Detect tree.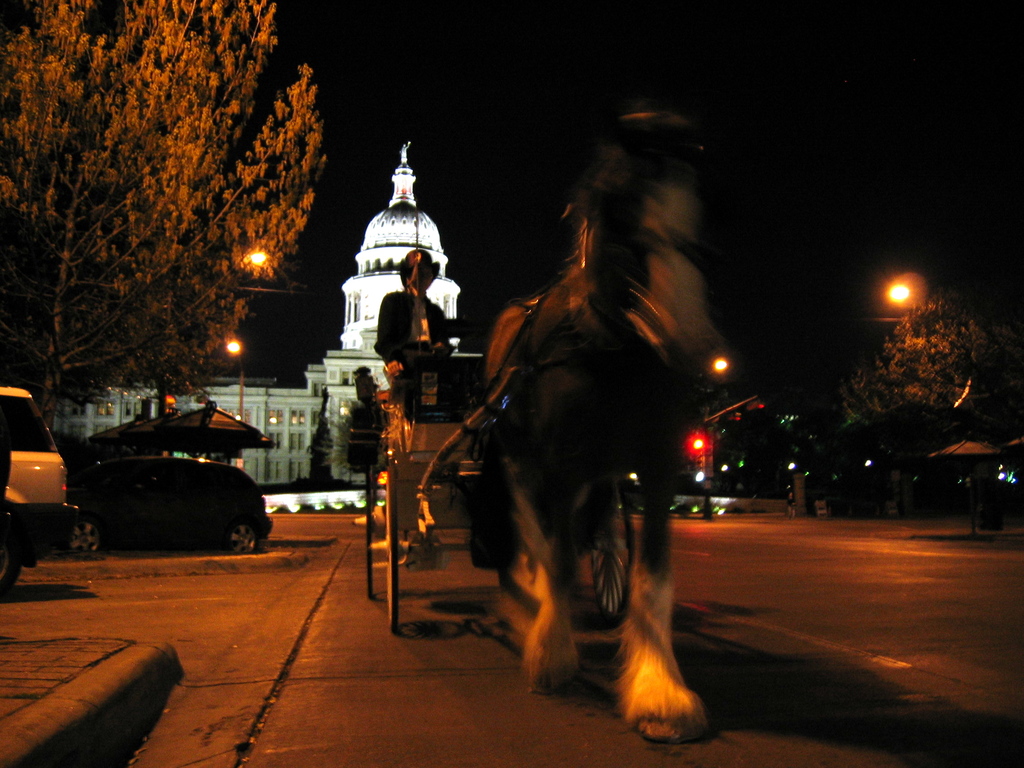
Detected at (3, 8, 325, 413).
